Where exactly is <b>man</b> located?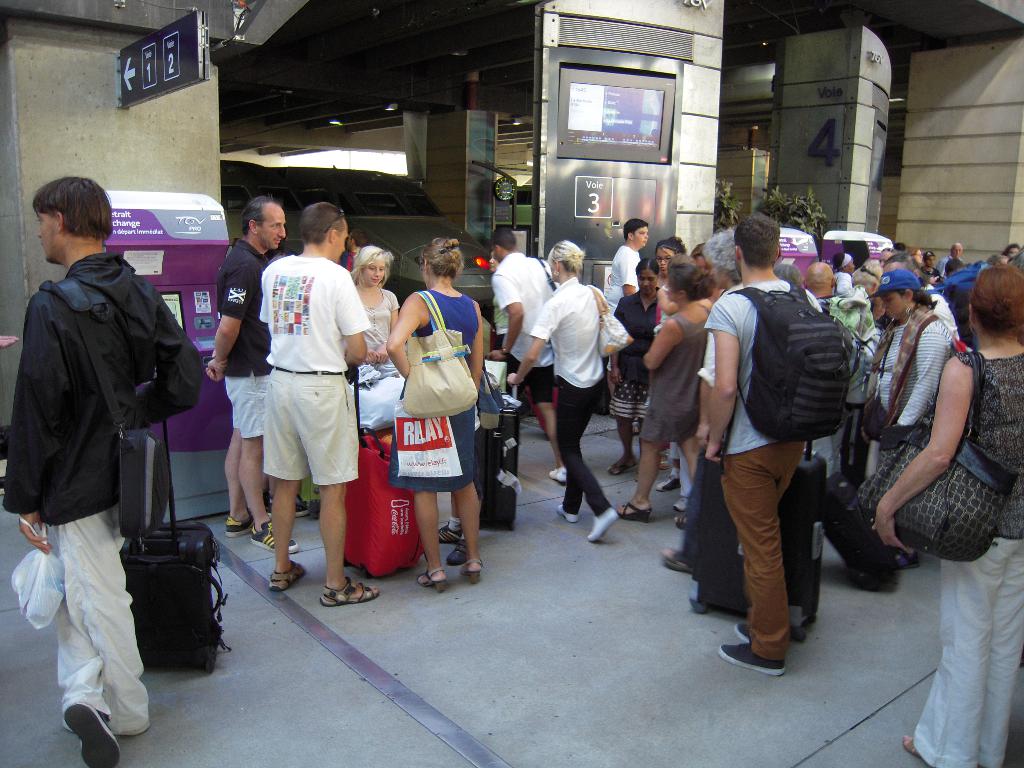
Its bounding box is Rect(339, 230, 368, 271).
